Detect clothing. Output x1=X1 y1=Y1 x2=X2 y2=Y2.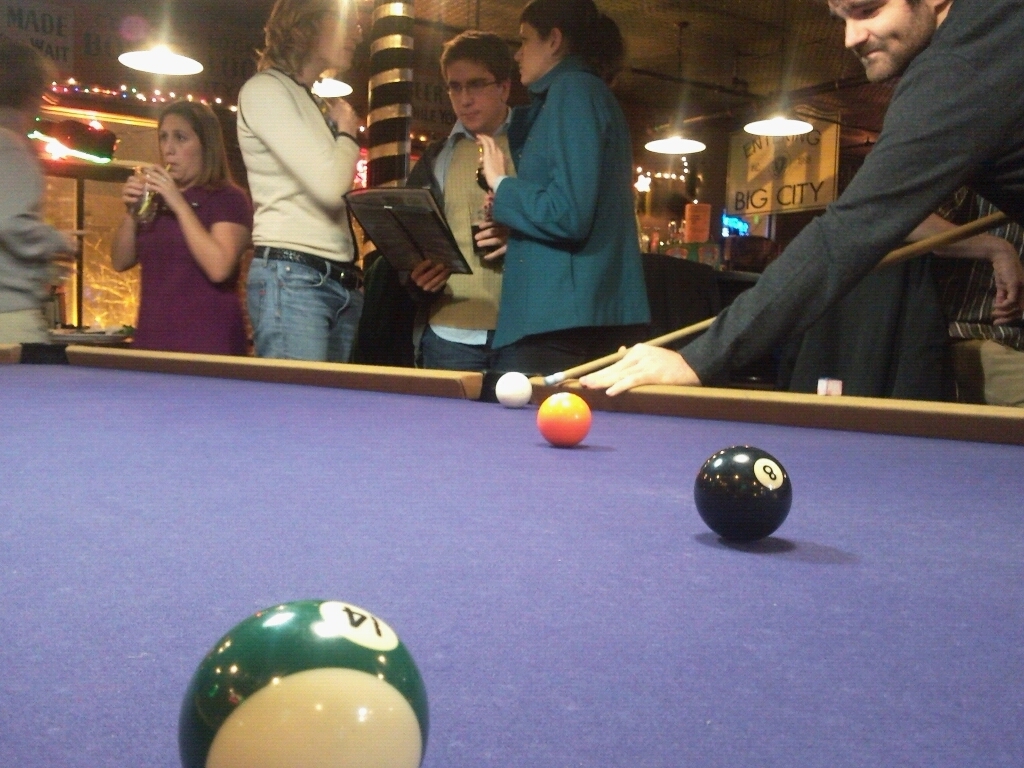
x1=676 y1=0 x2=1023 y2=396.
